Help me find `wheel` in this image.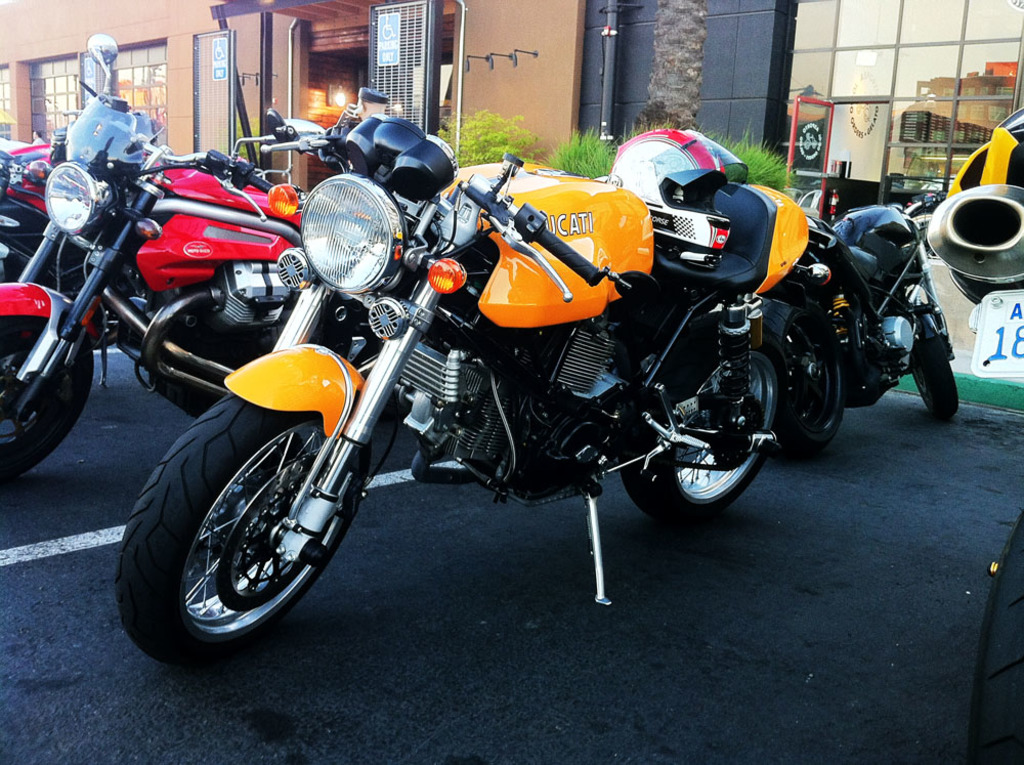
Found it: [131,417,355,643].
